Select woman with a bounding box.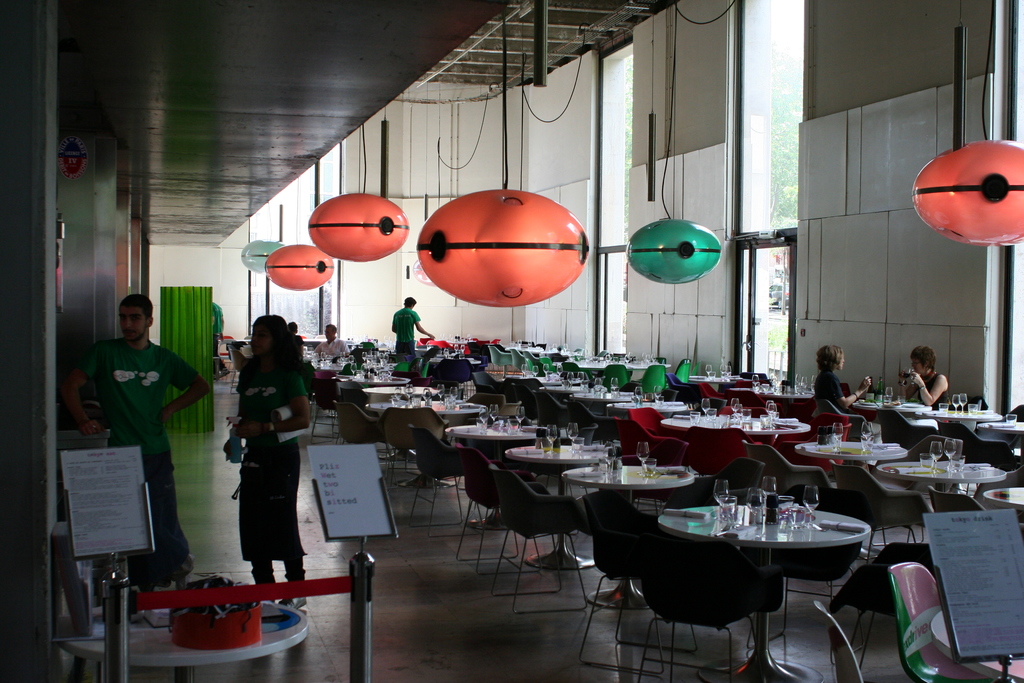
{"left": 813, "top": 346, "right": 872, "bottom": 413}.
